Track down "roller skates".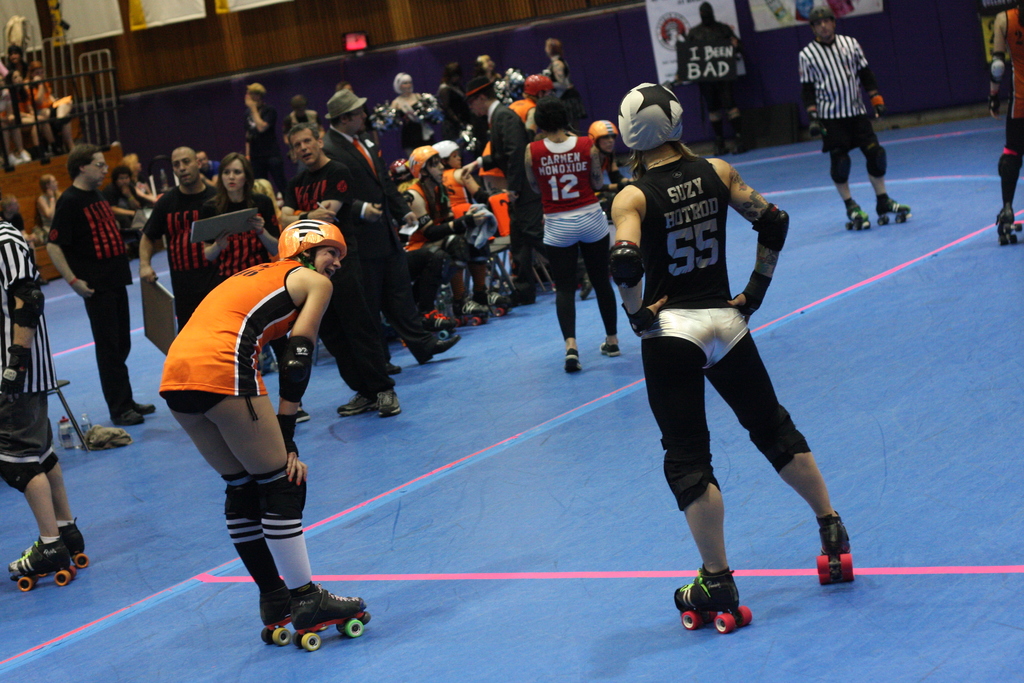
Tracked to 420,302,459,342.
